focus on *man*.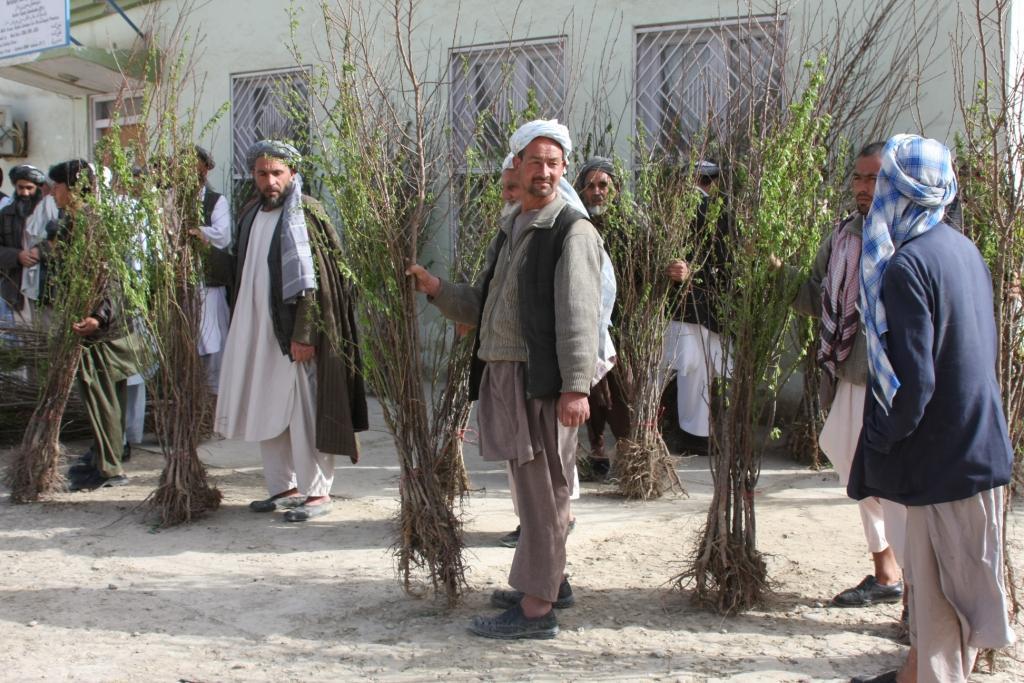
Focused at bbox(742, 144, 908, 612).
